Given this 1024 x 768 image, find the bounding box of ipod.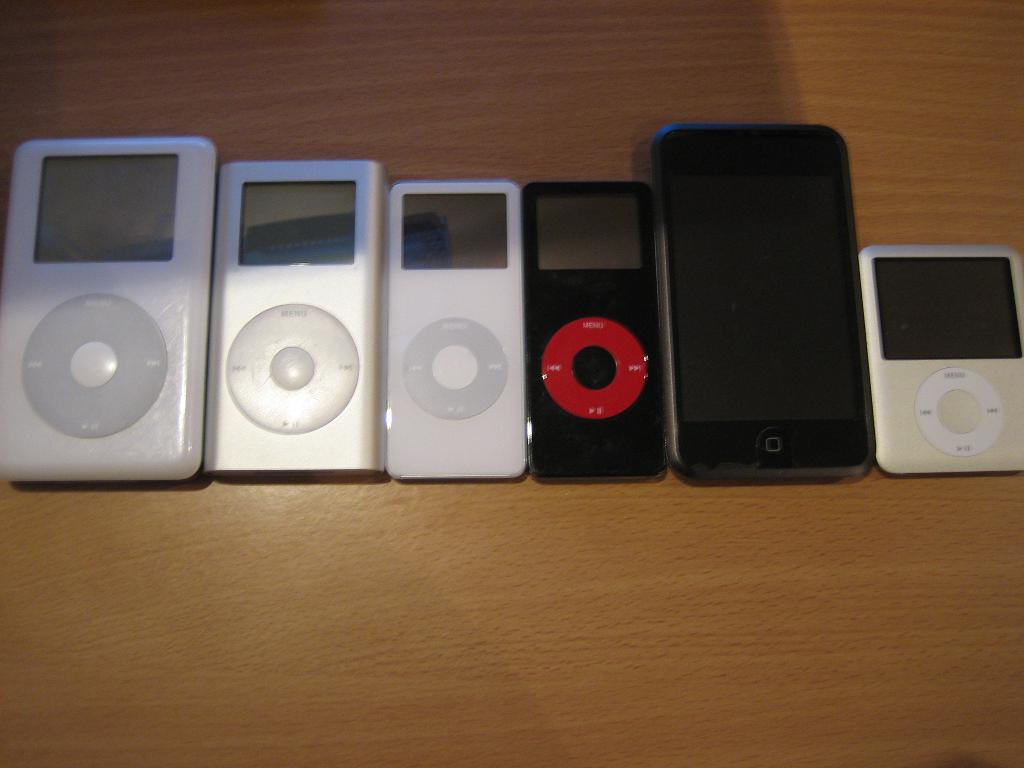
locate(529, 176, 662, 480).
